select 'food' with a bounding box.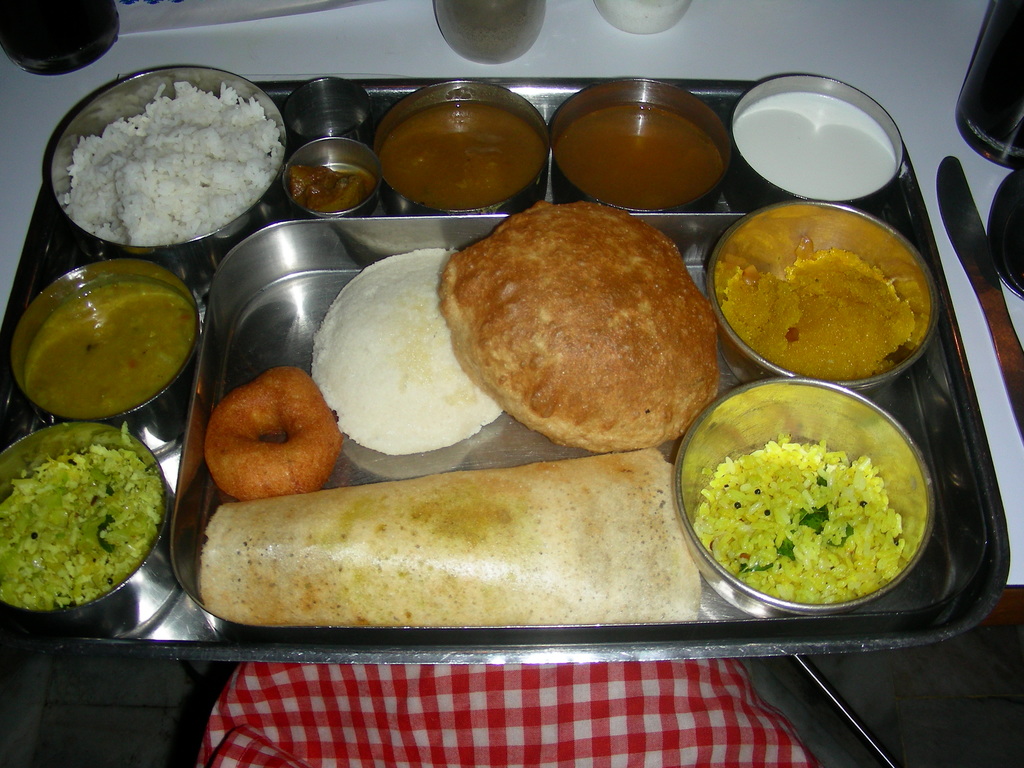
l=435, t=200, r=721, b=452.
